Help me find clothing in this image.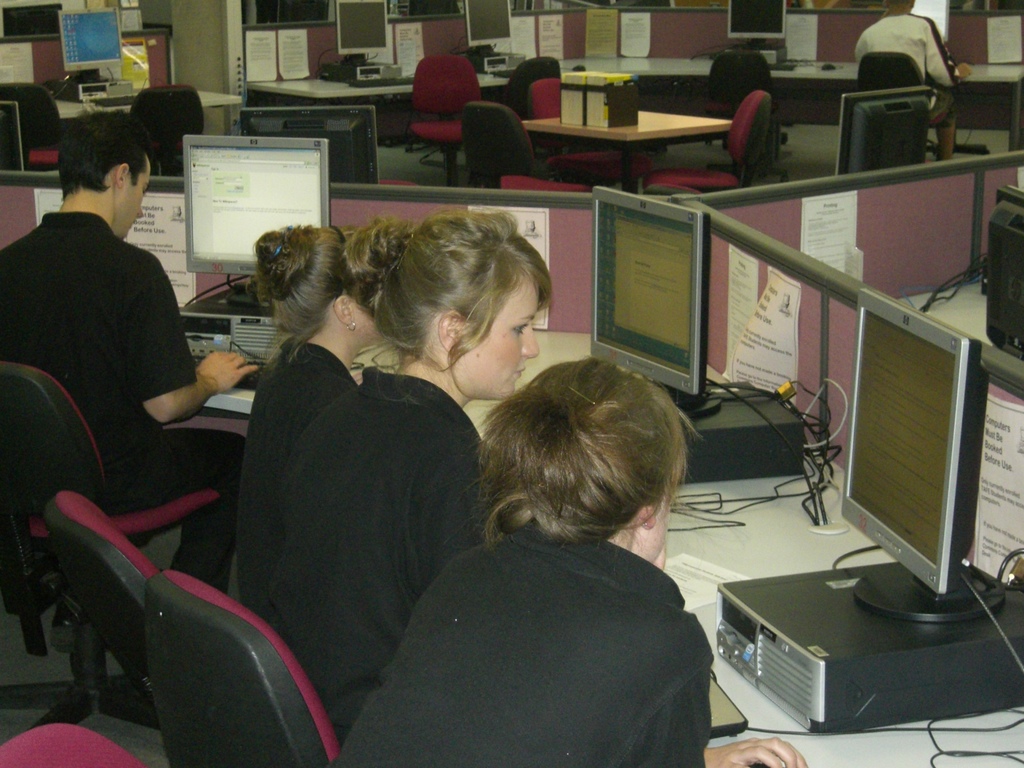
Found it: left=282, top=364, right=485, bottom=751.
